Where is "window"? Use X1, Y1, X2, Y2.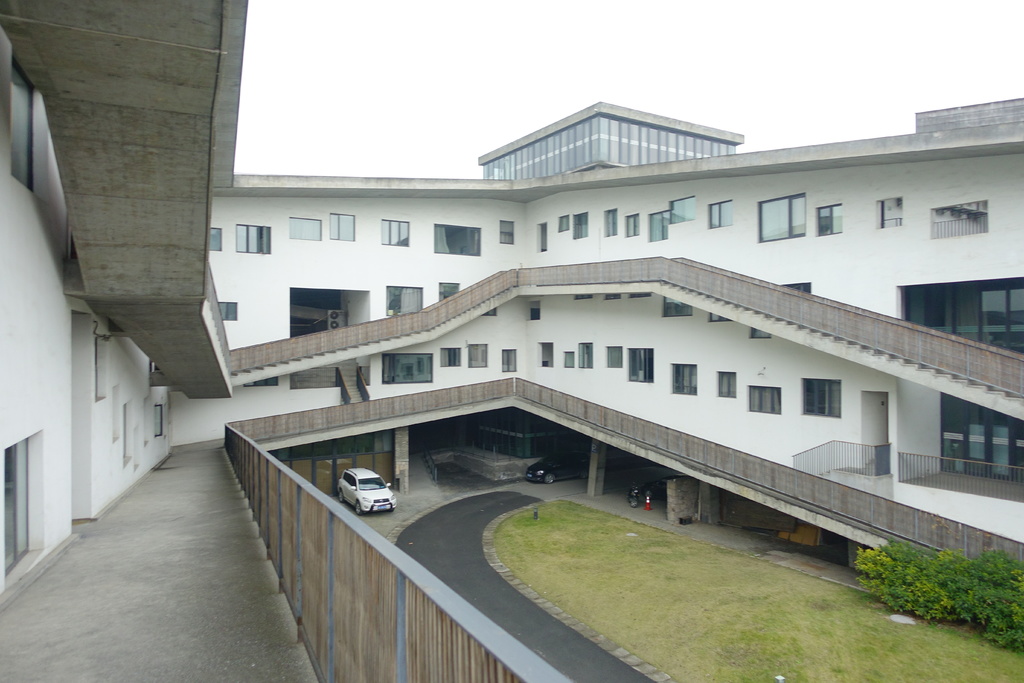
705, 194, 740, 229.
